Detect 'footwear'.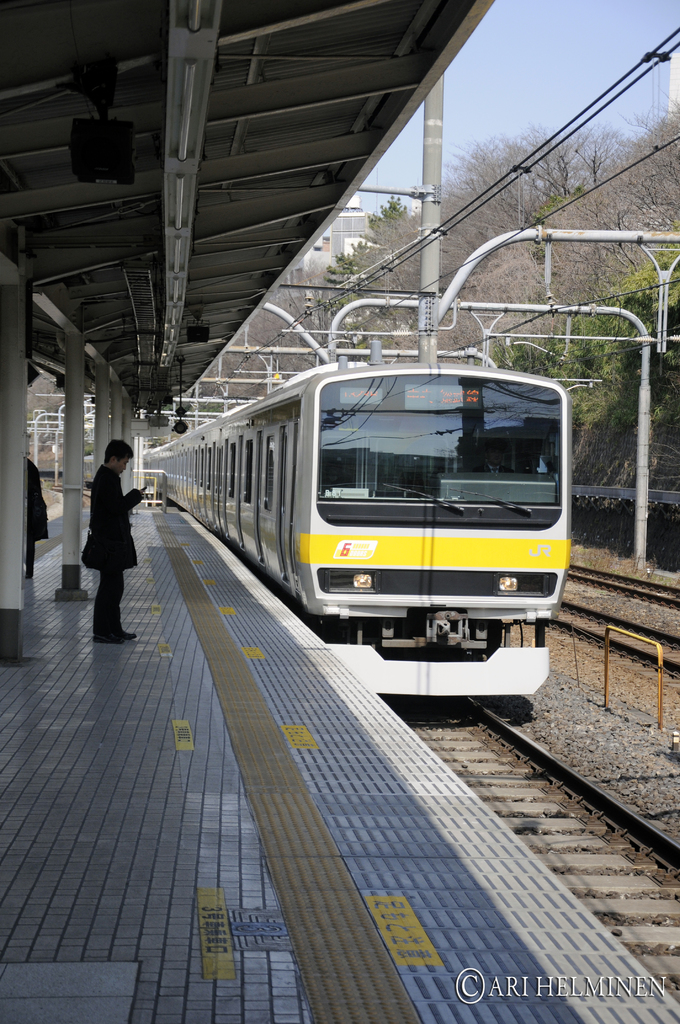
Detected at rect(95, 630, 134, 643).
